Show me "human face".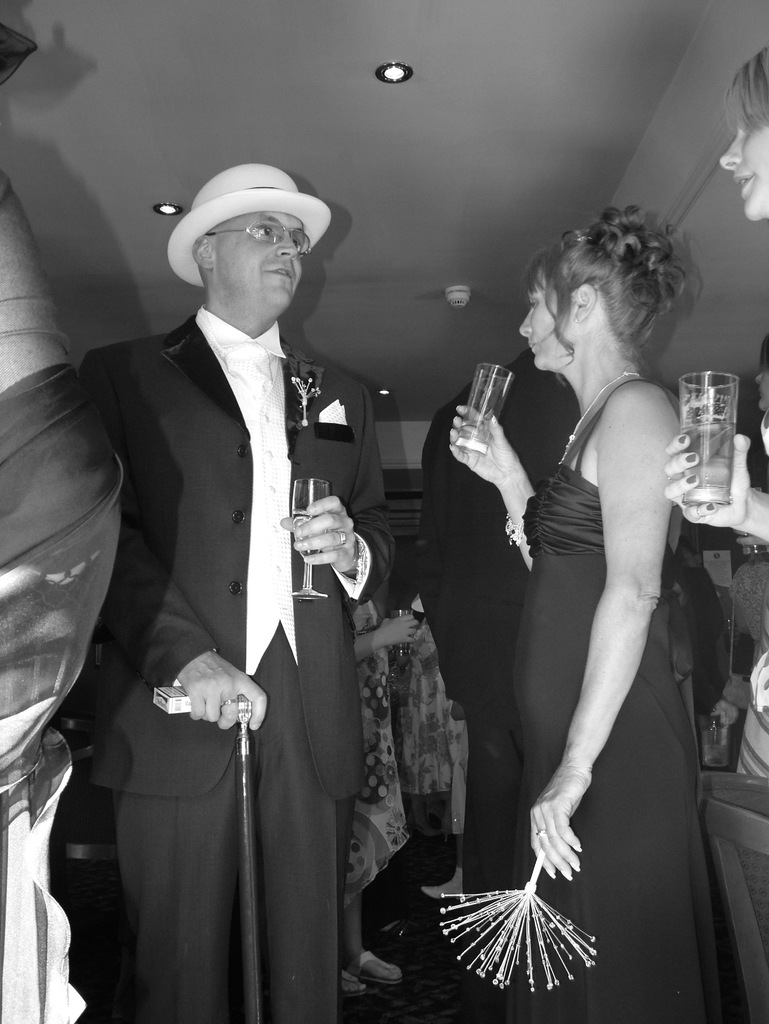
"human face" is here: (left=219, top=211, right=302, bottom=307).
